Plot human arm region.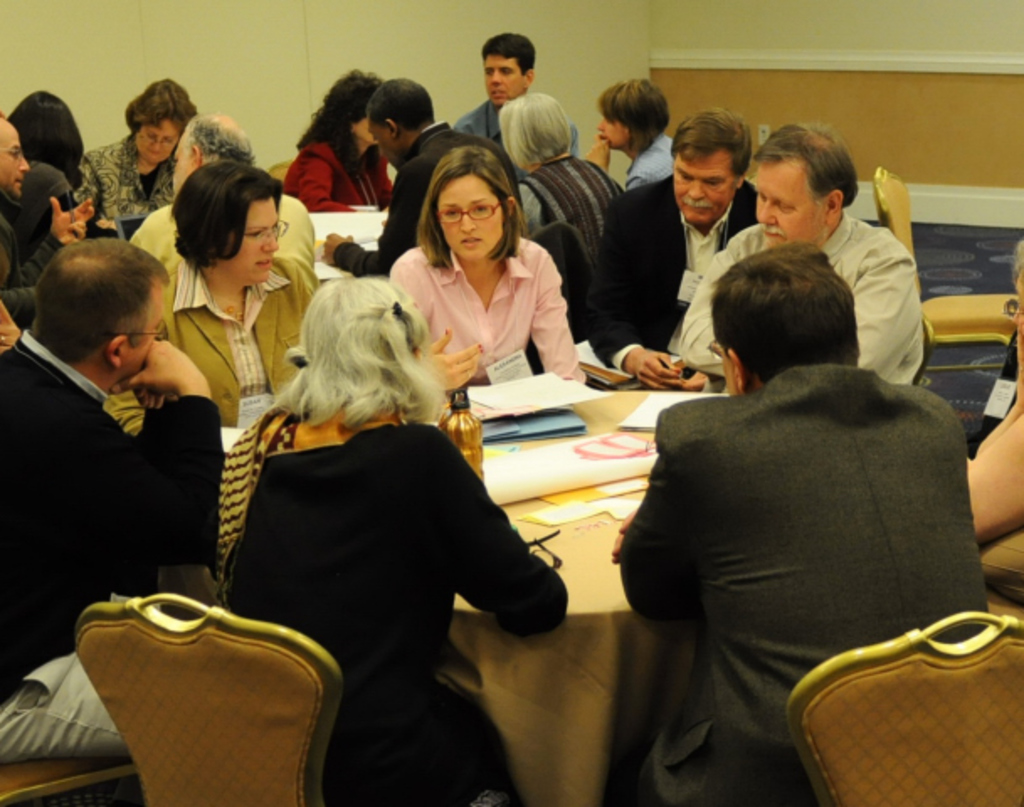
Plotted at 521,244,580,395.
